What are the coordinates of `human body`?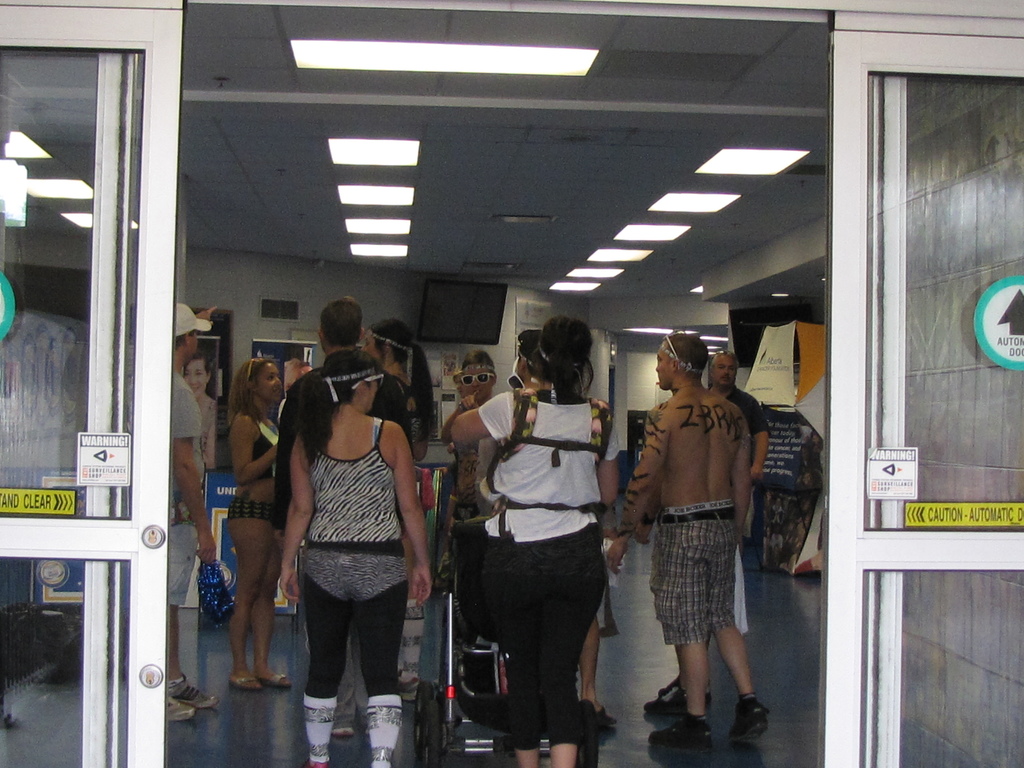
<region>647, 340, 770, 714</region>.
